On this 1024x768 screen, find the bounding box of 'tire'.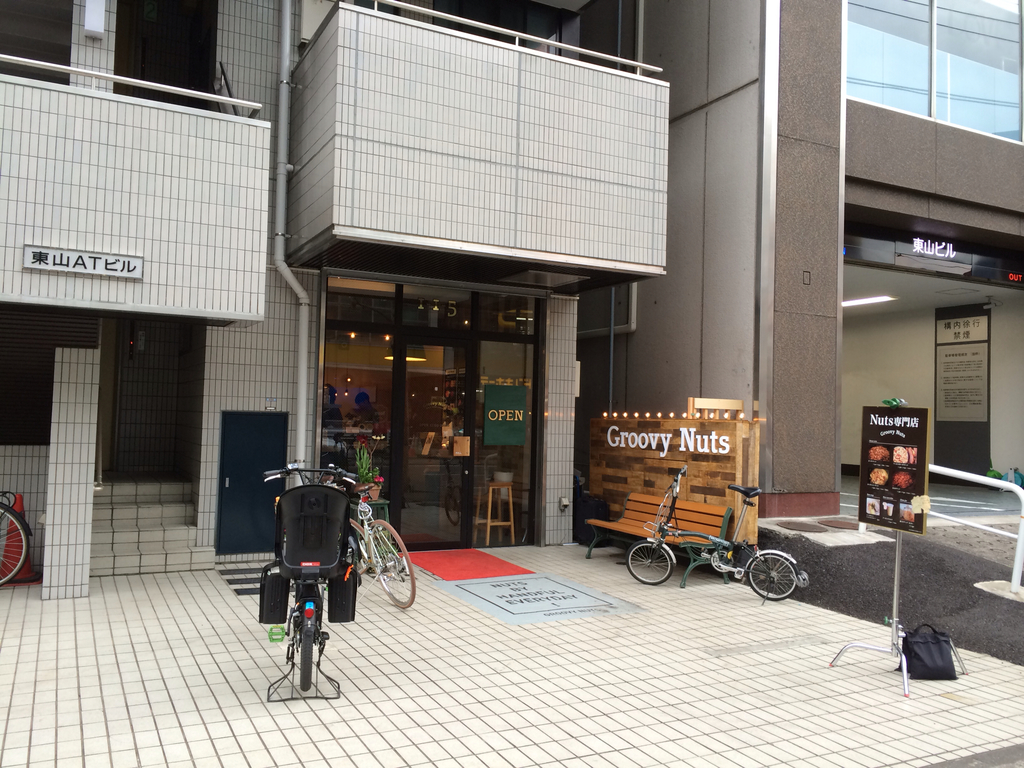
Bounding box: 747/553/801/599.
